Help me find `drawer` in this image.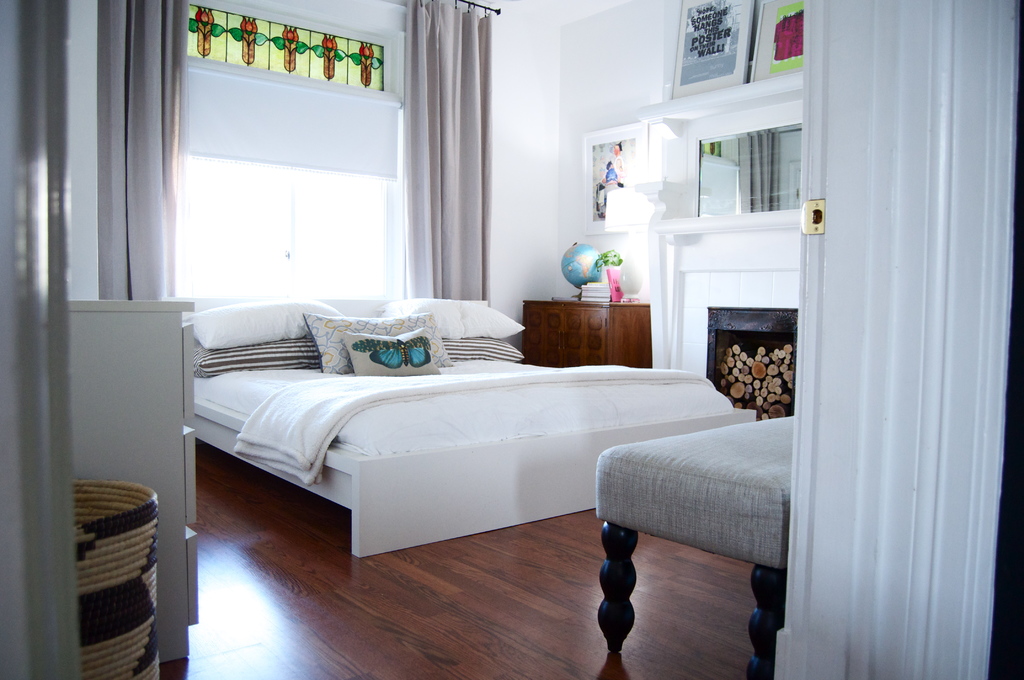
Found it: BBox(182, 321, 195, 420).
